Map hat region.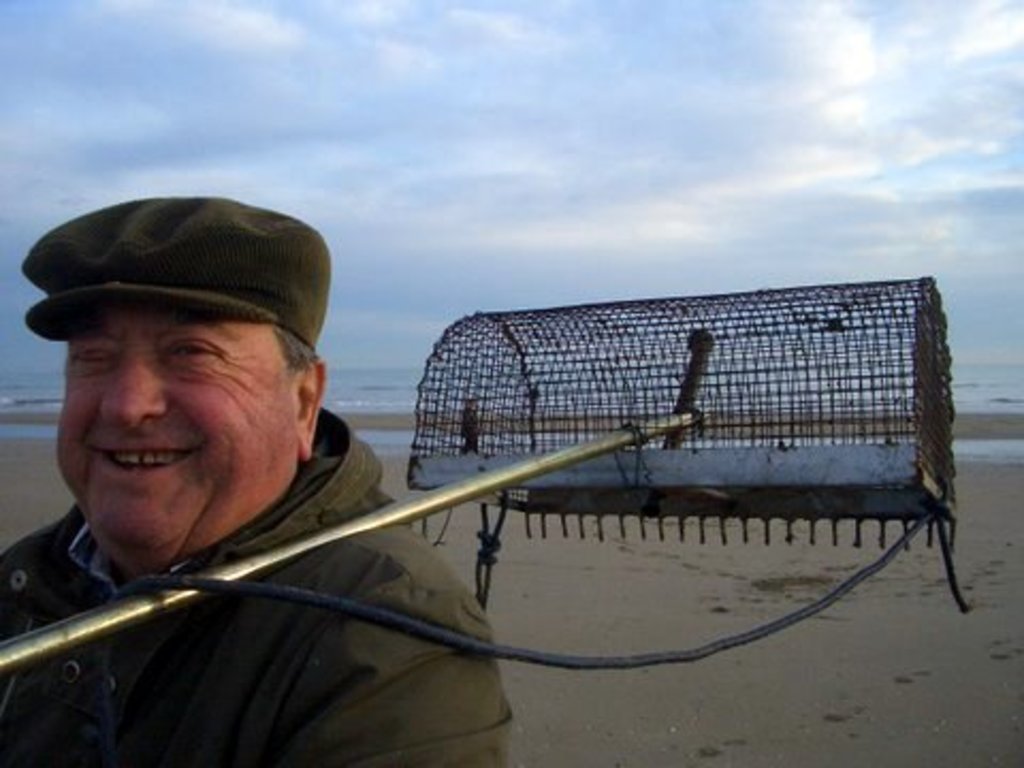
Mapped to 21,192,333,358.
